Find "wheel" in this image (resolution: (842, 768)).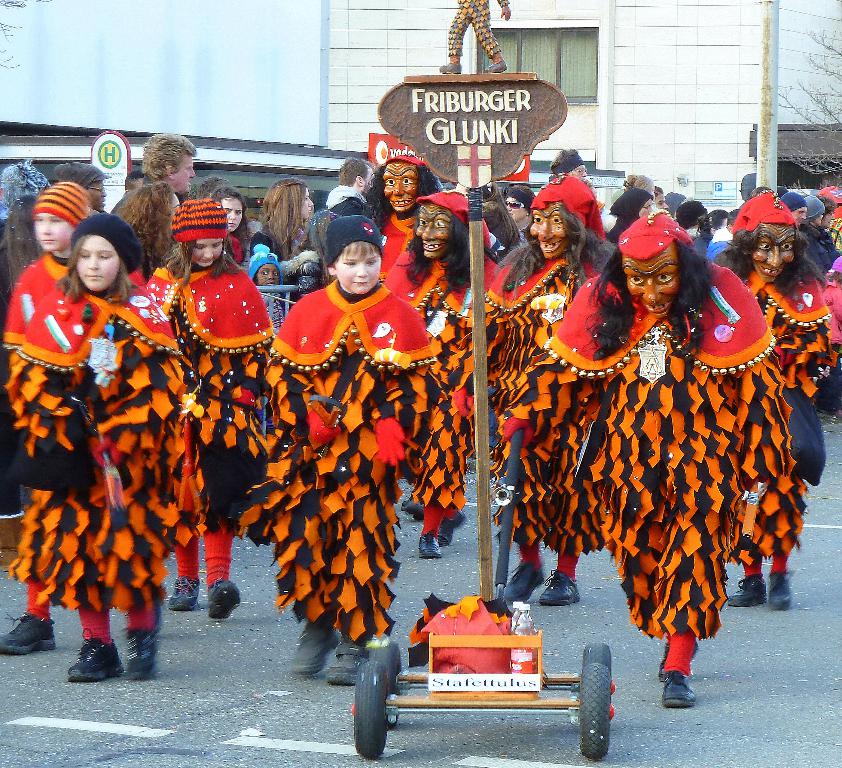
bbox(581, 658, 618, 762).
